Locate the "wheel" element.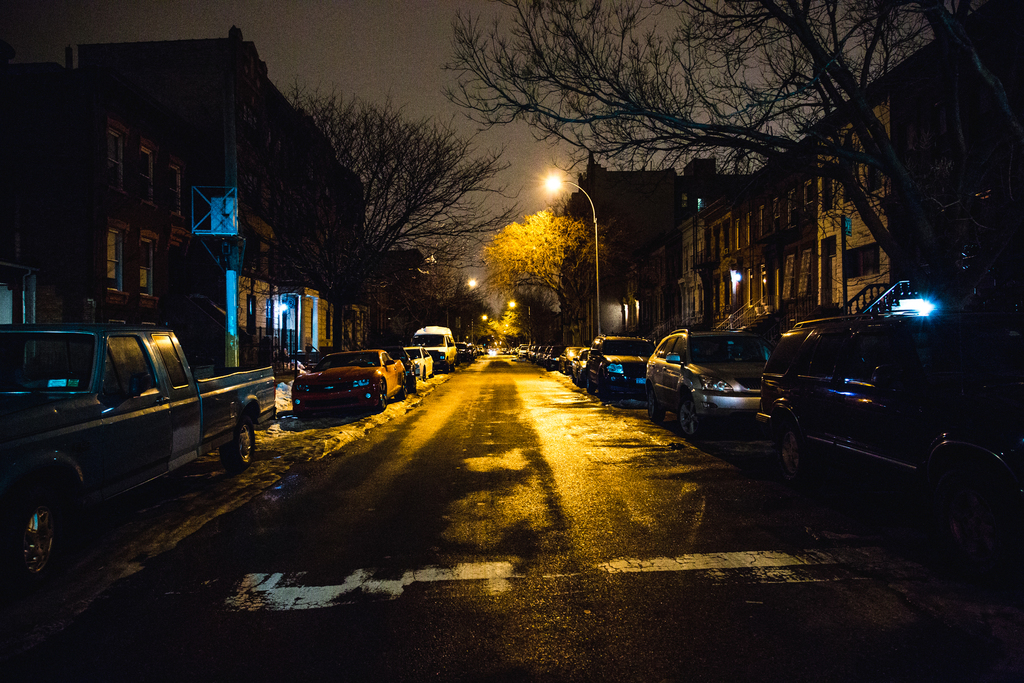
Element bbox: 444:361:451:378.
